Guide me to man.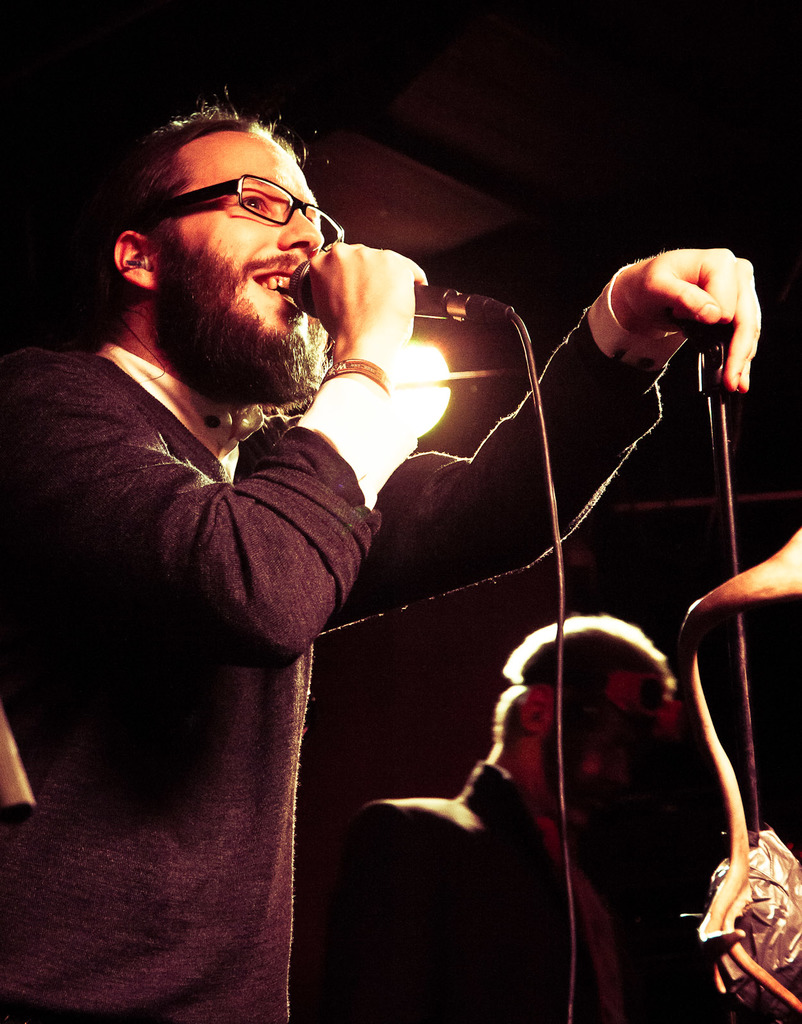
Guidance: select_region(0, 96, 764, 1023).
